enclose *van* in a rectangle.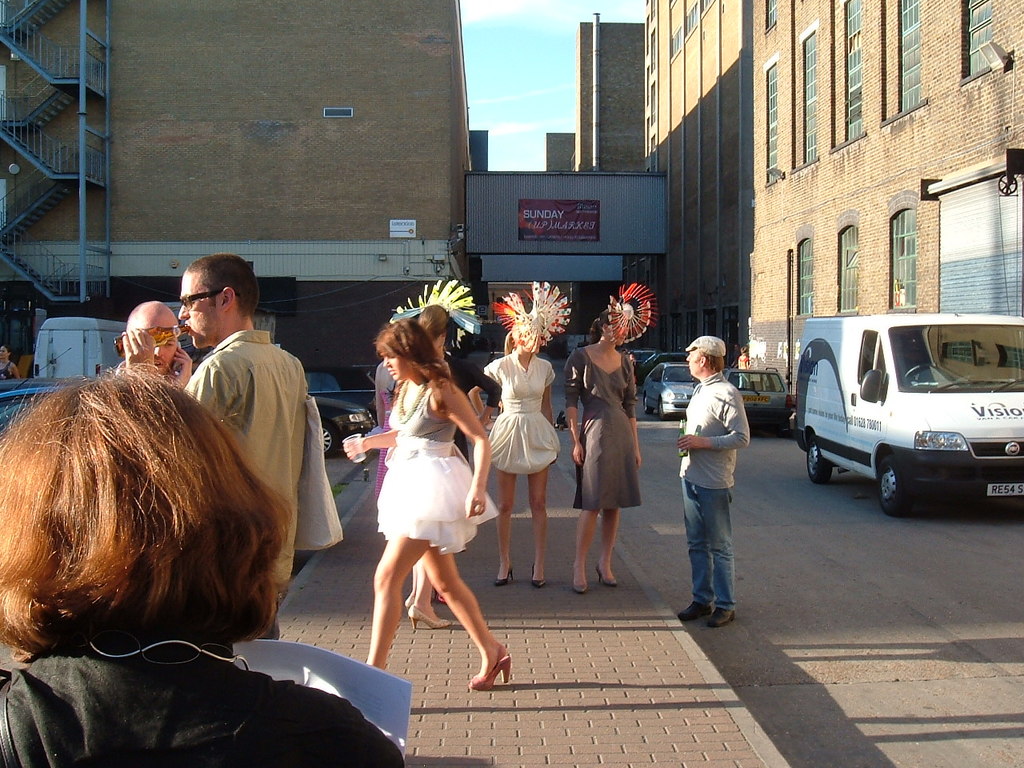
794/314/1023/519.
